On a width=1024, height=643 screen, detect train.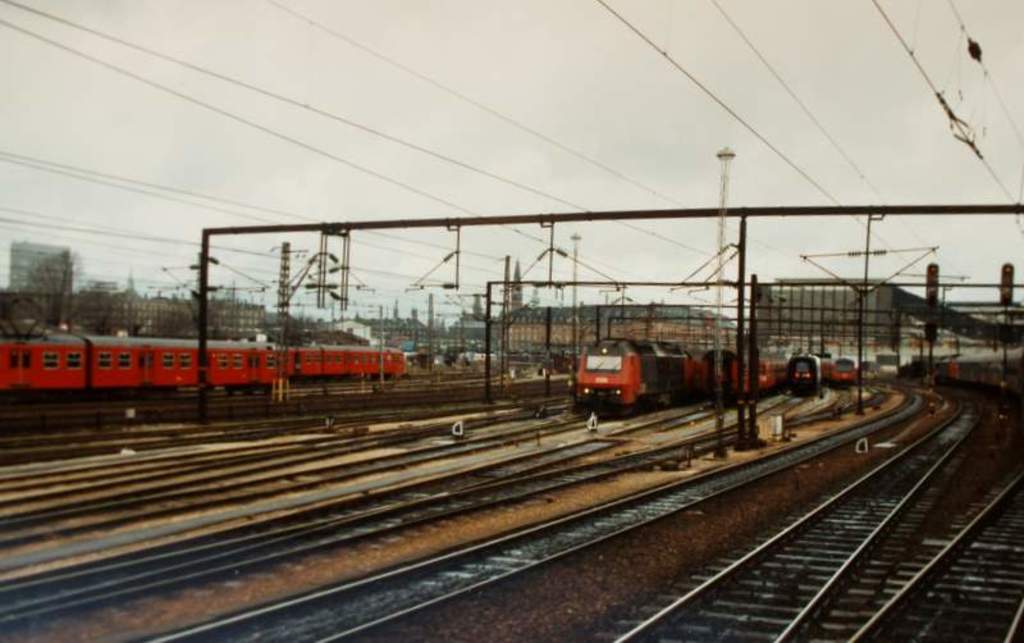
0/338/407/402.
